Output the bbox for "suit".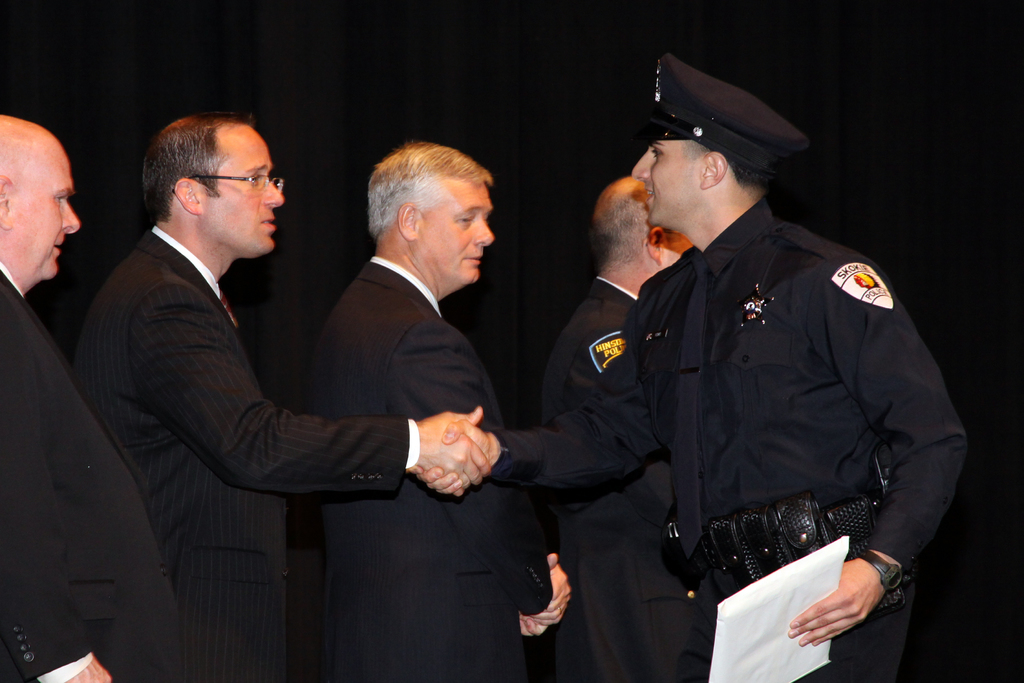
{"x1": 64, "y1": 119, "x2": 422, "y2": 670}.
